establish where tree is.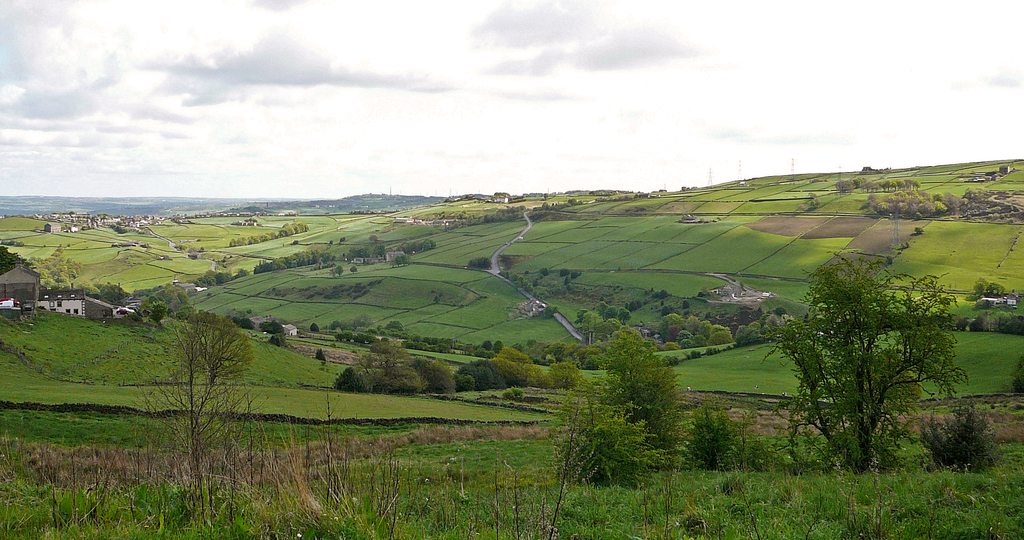
Established at Rect(754, 253, 957, 472).
